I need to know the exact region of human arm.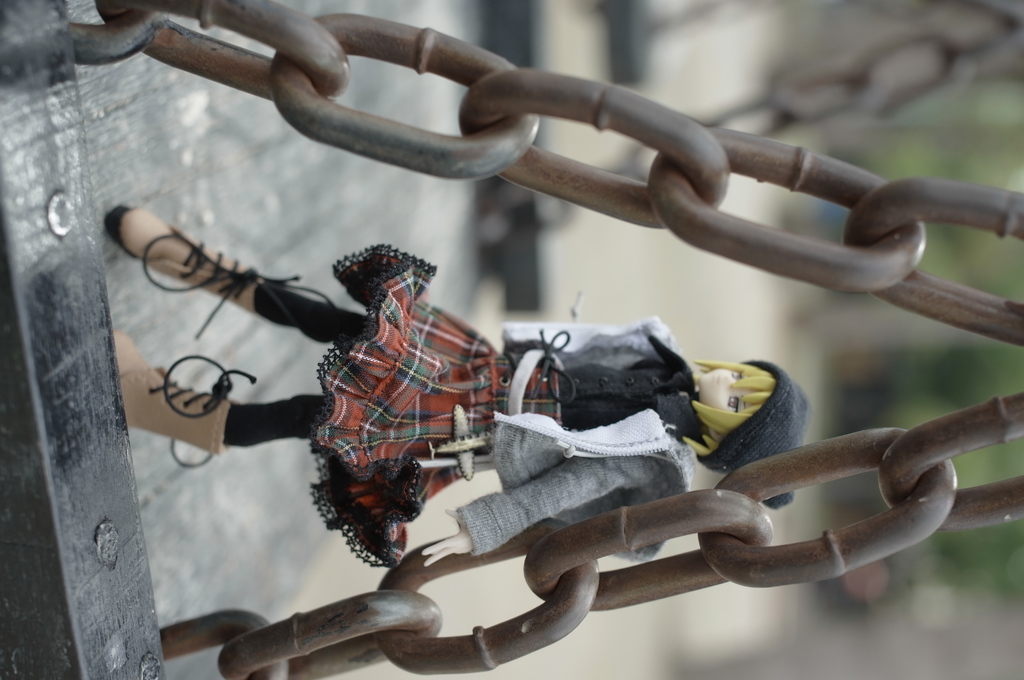
Region: rect(409, 455, 641, 567).
